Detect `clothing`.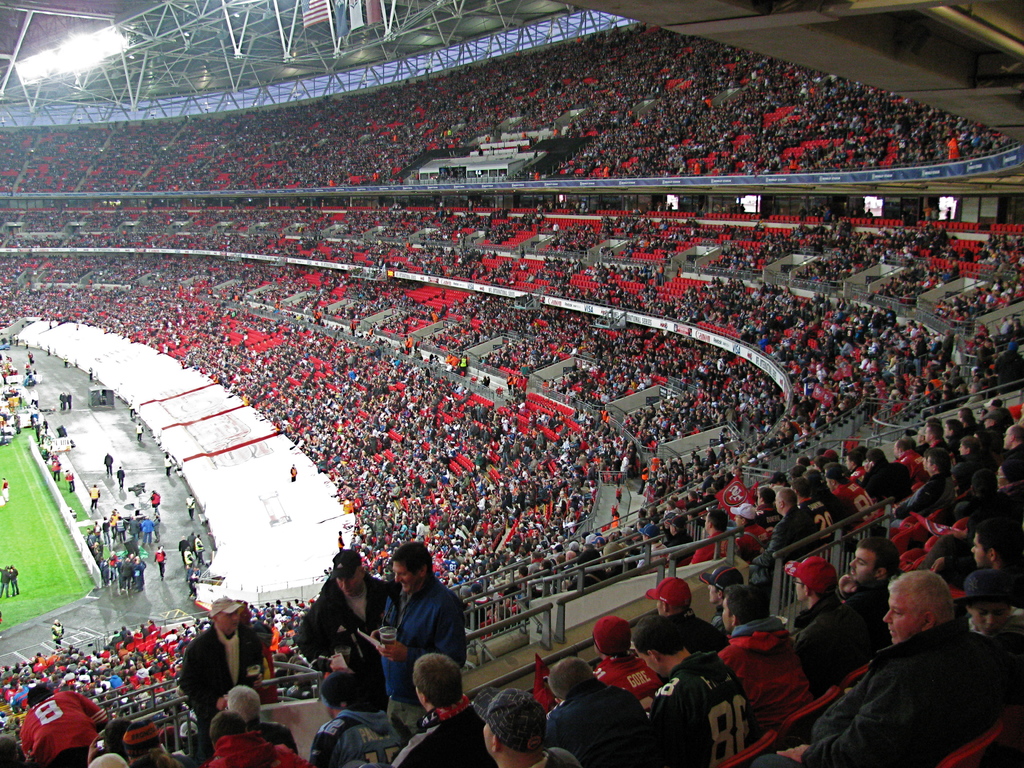
Detected at rect(295, 579, 368, 653).
